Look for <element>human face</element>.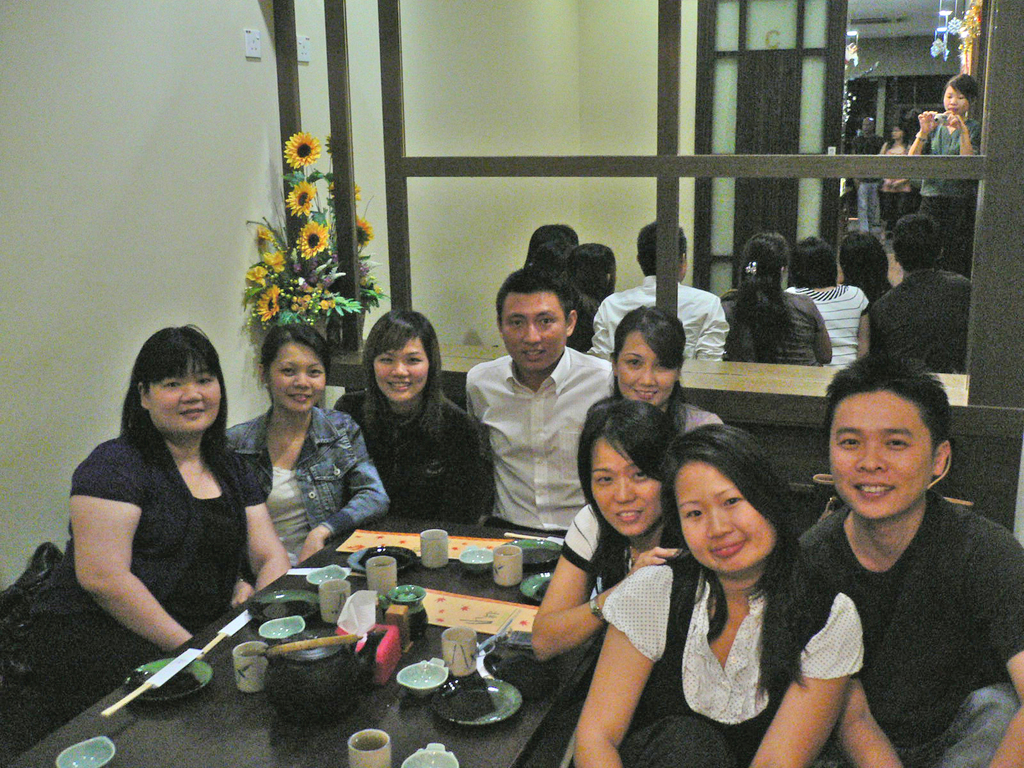
Found: left=825, top=392, right=933, bottom=522.
